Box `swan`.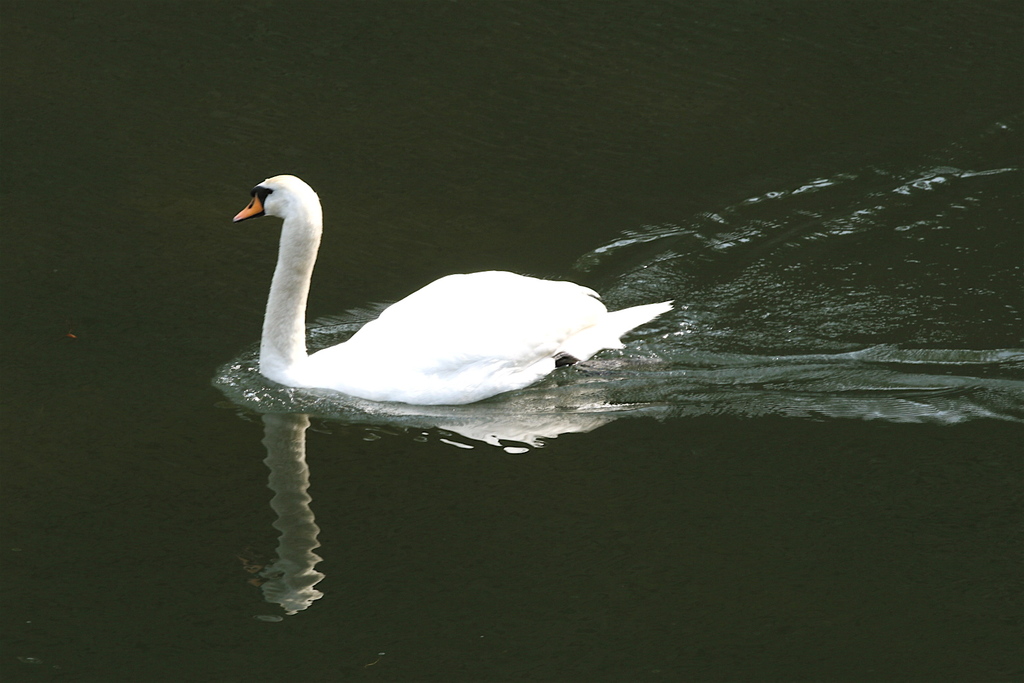
bbox=(290, 194, 703, 431).
